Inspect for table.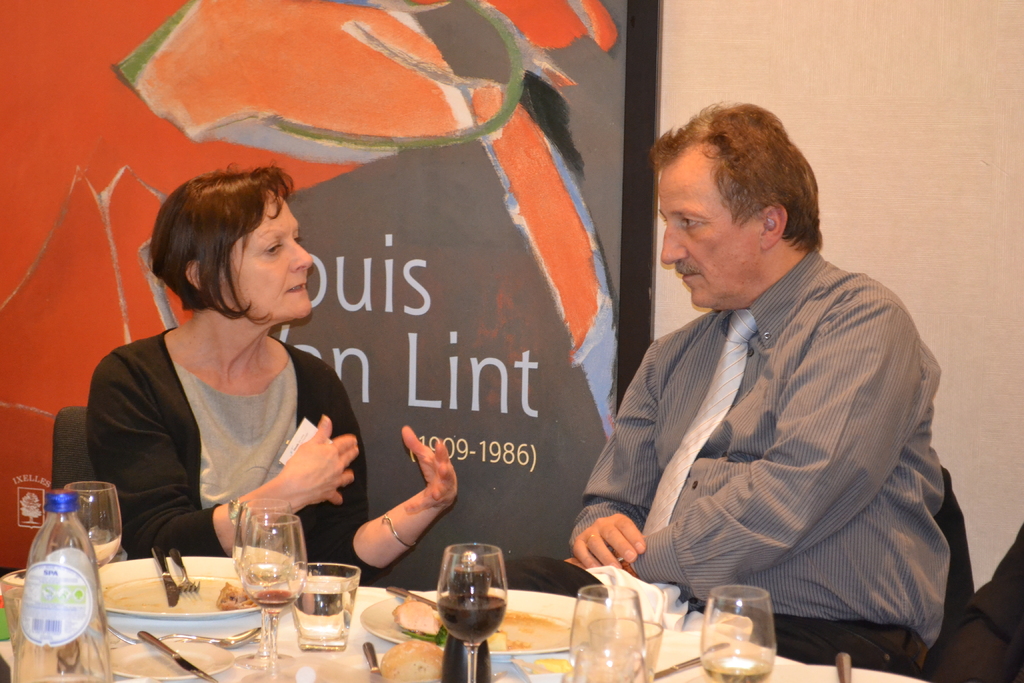
Inspection: bbox=[0, 586, 806, 682].
